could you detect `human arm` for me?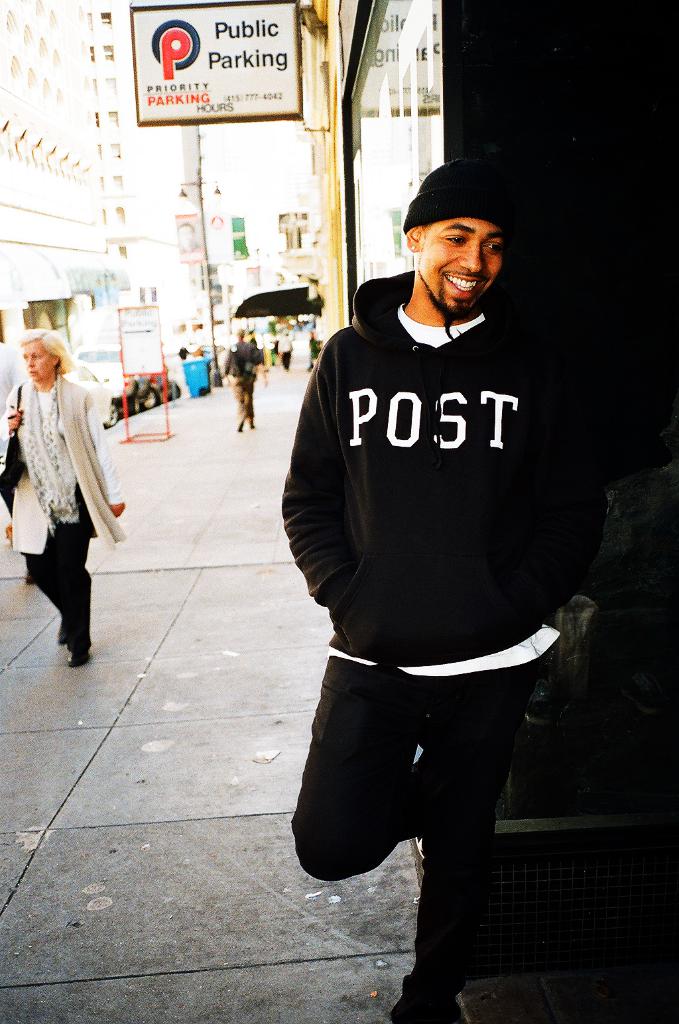
Detection result: {"x1": 273, "y1": 345, "x2": 367, "y2": 628}.
